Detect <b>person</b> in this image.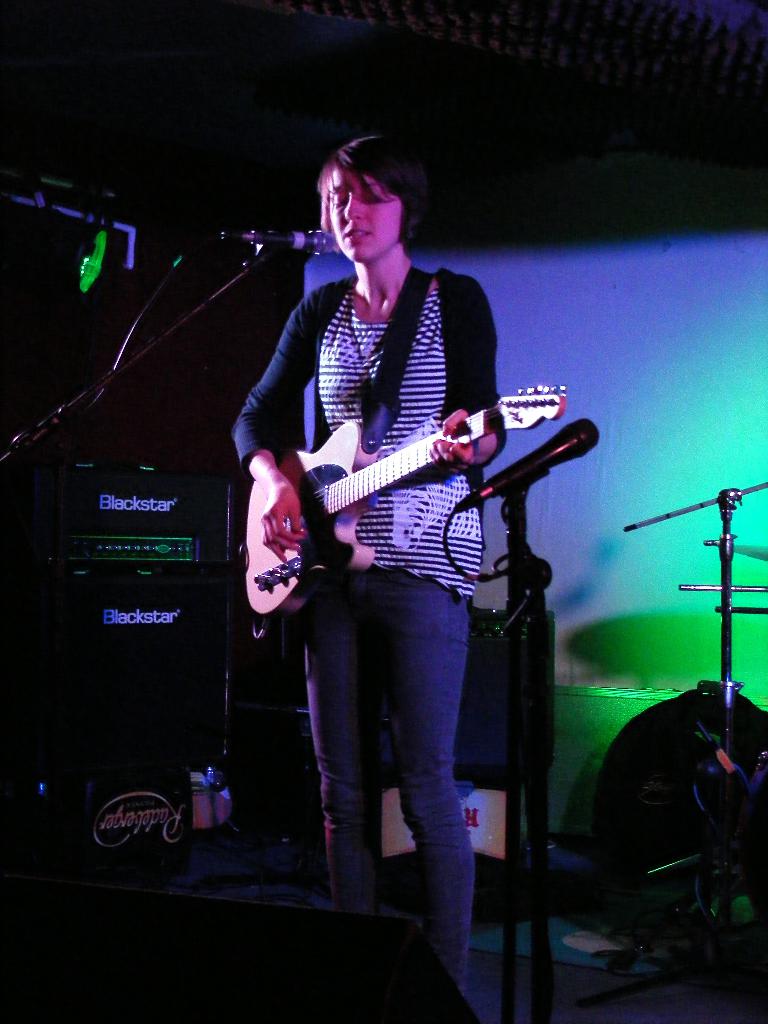
Detection: 230/139/505/996.
